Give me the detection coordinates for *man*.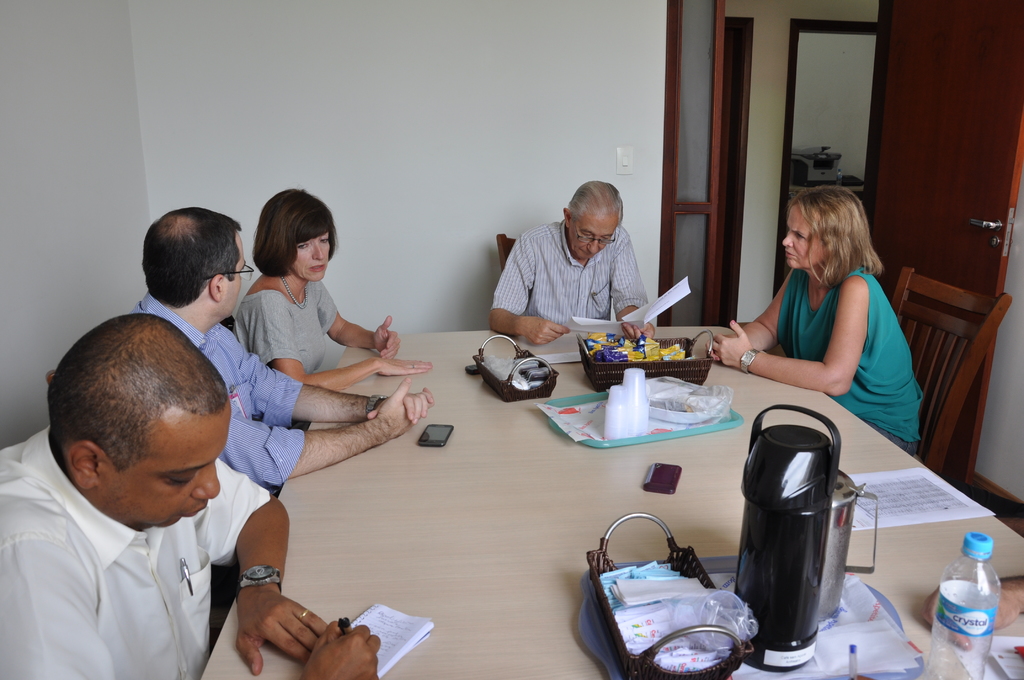
bbox(121, 204, 440, 490).
